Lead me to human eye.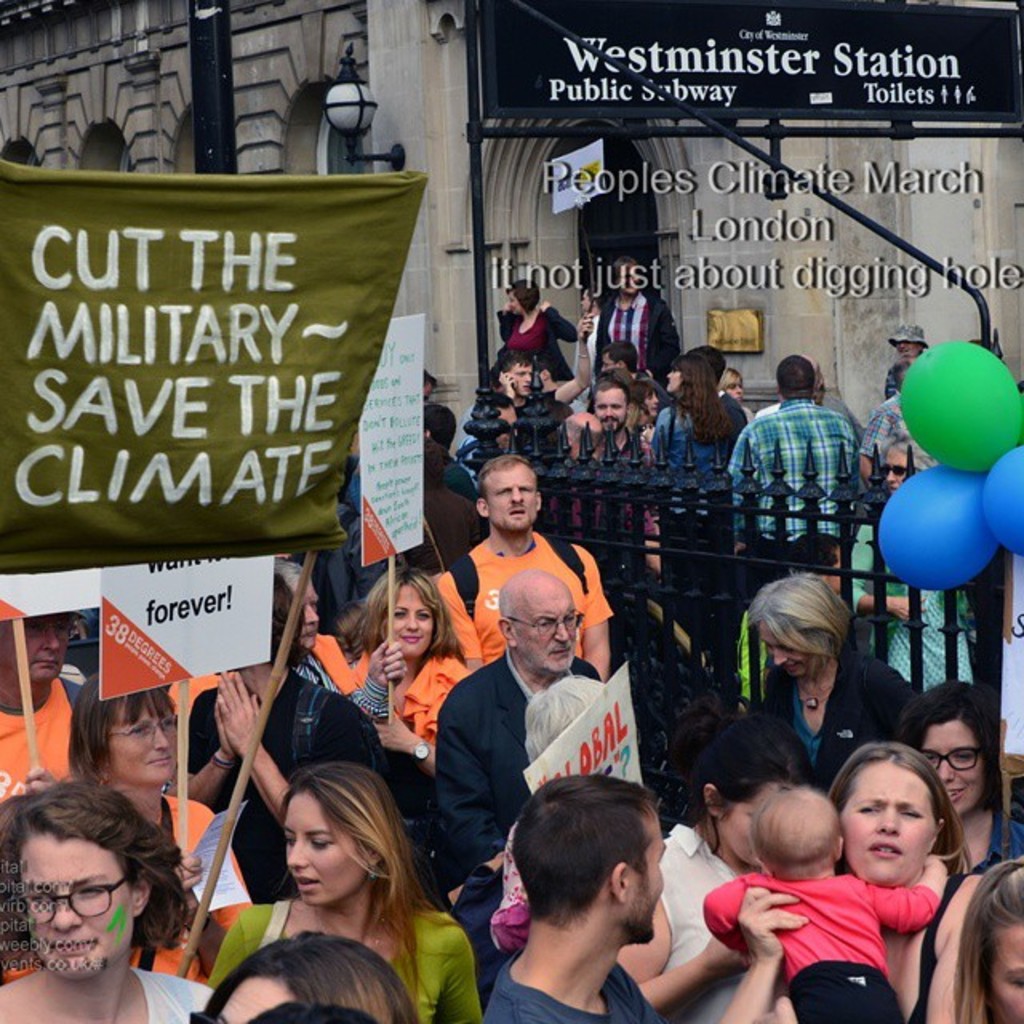
Lead to locate(566, 610, 578, 622).
